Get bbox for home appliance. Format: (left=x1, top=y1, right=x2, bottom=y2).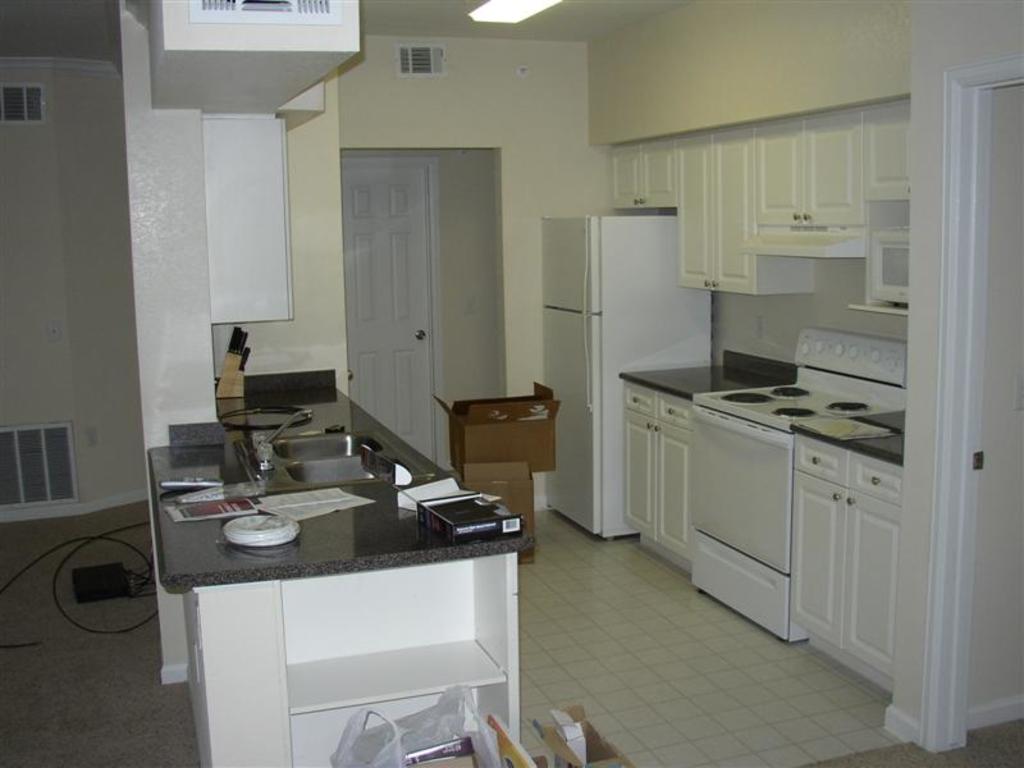
(left=872, top=224, right=913, bottom=307).
